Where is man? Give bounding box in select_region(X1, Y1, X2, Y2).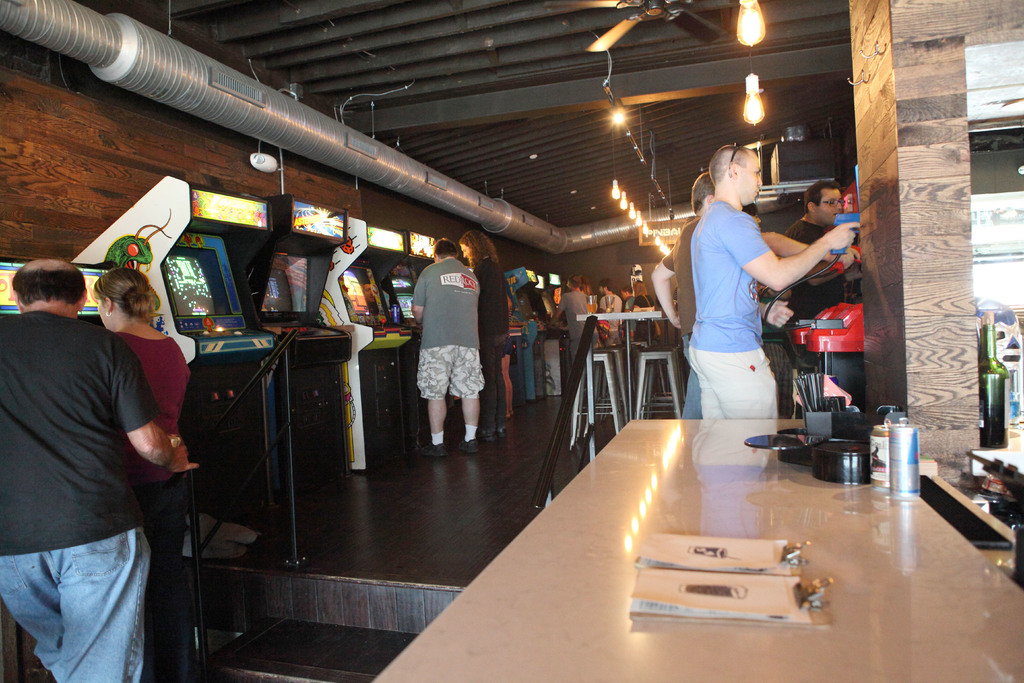
select_region(680, 140, 861, 427).
